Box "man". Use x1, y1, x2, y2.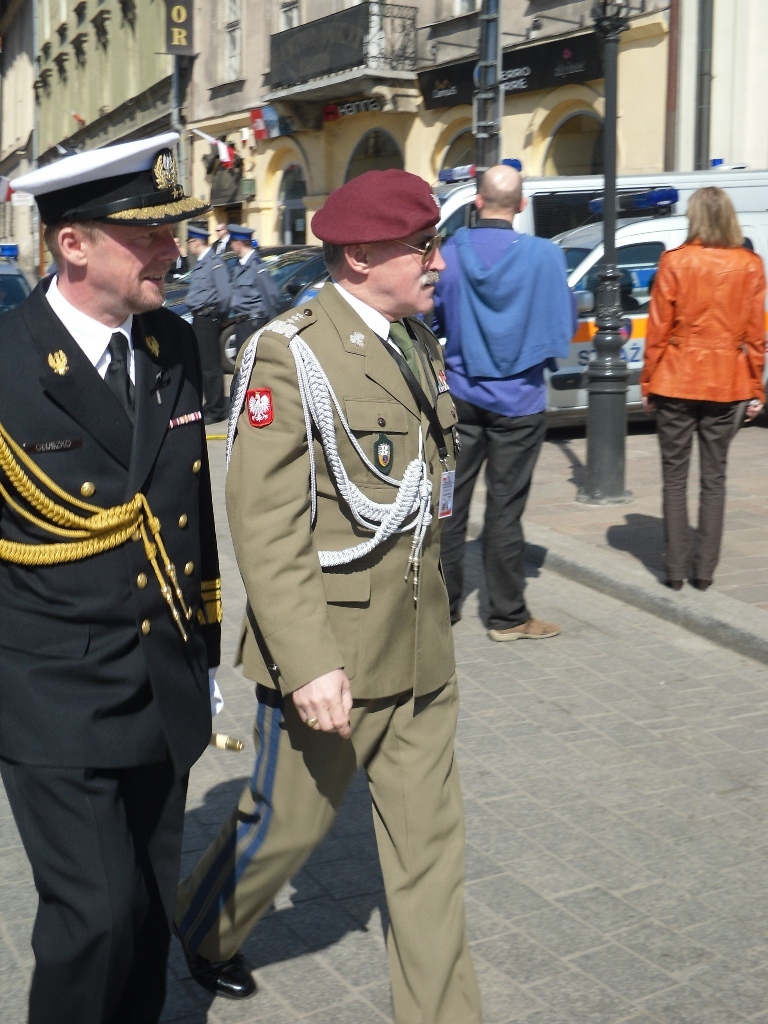
185, 85, 484, 1023.
